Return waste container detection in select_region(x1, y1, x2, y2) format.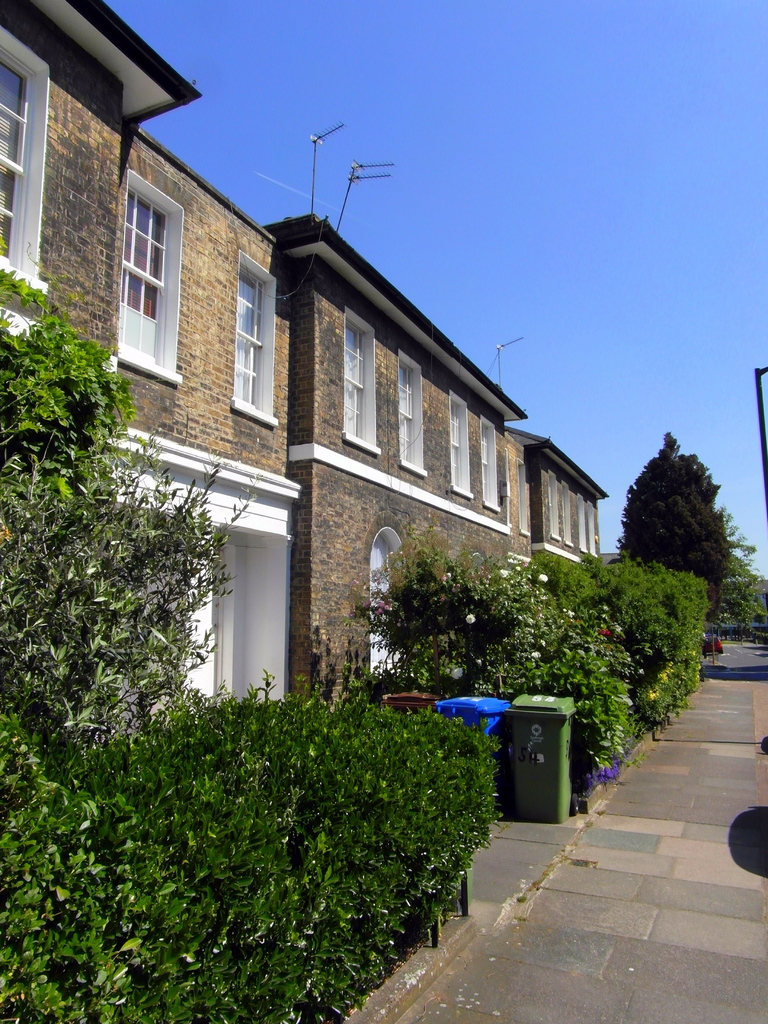
select_region(374, 691, 444, 717).
